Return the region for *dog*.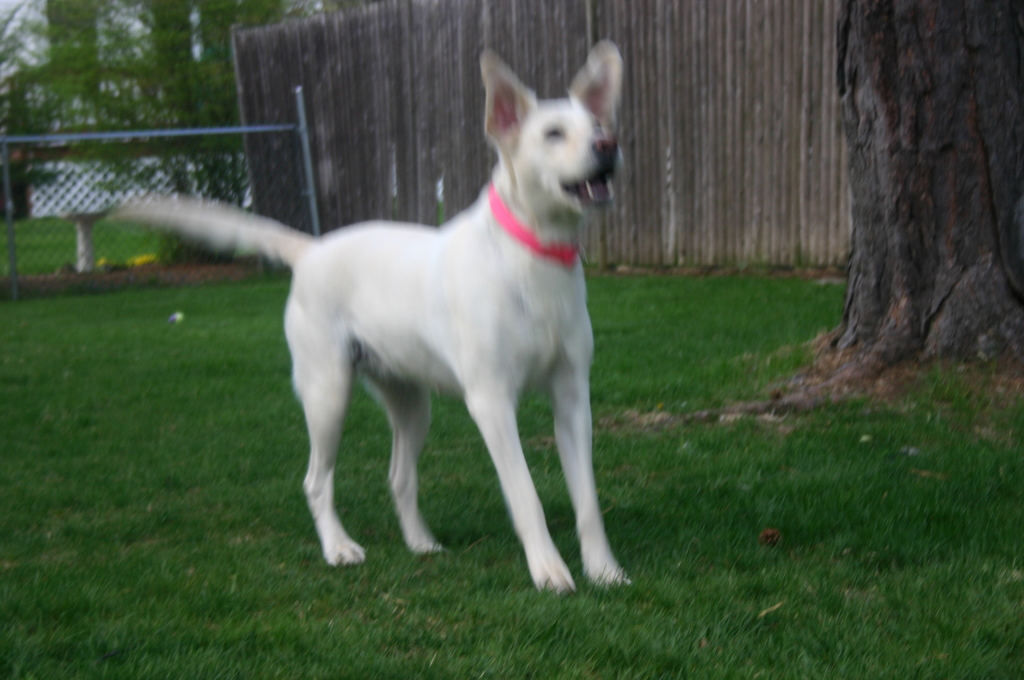
bbox(95, 41, 634, 595).
